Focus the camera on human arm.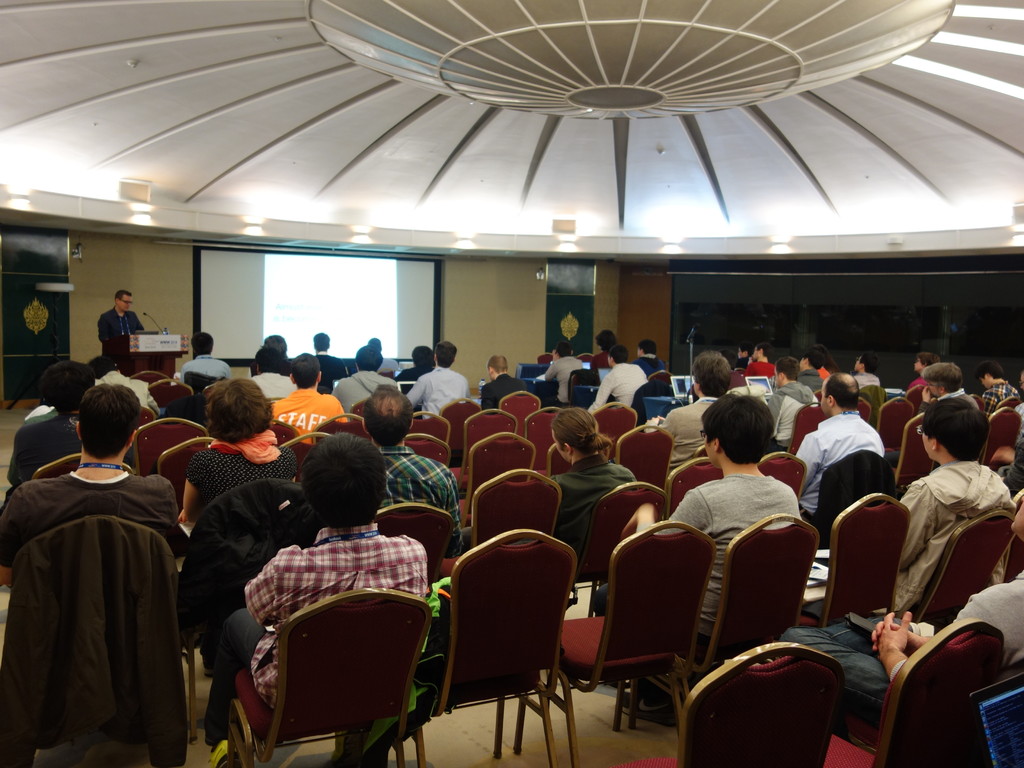
Focus region: locate(445, 471, 467, 561).
